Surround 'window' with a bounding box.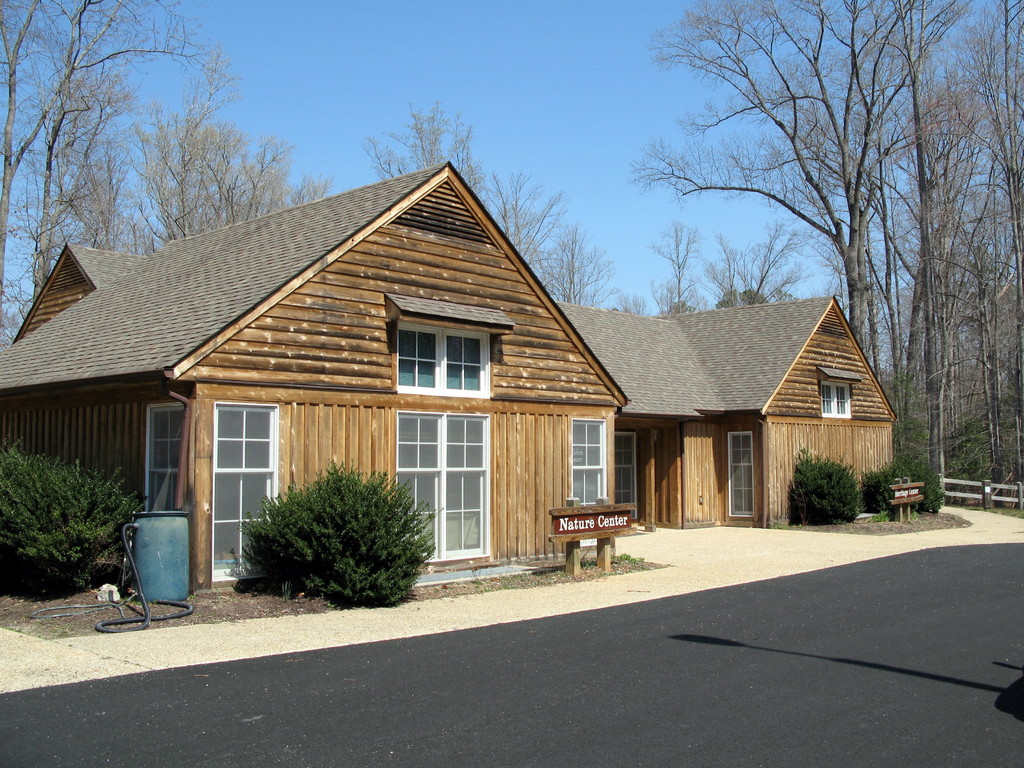
<bbox>395, 326, 491, 393</bbox>.
